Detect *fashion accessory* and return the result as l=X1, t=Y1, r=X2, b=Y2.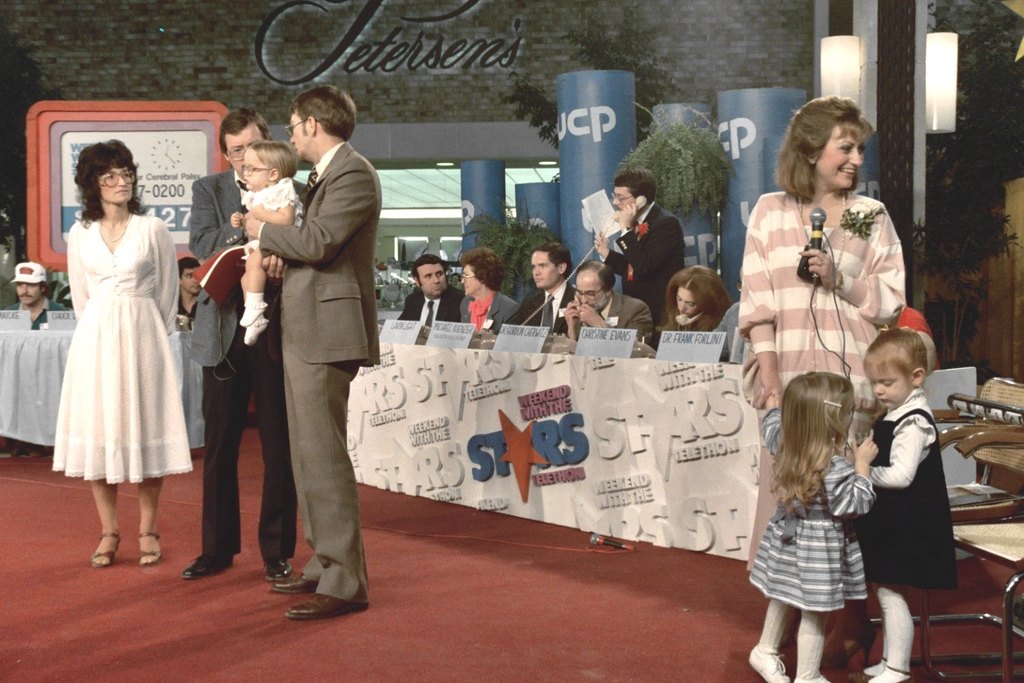
l=537, t=292, r=560, b=329.
